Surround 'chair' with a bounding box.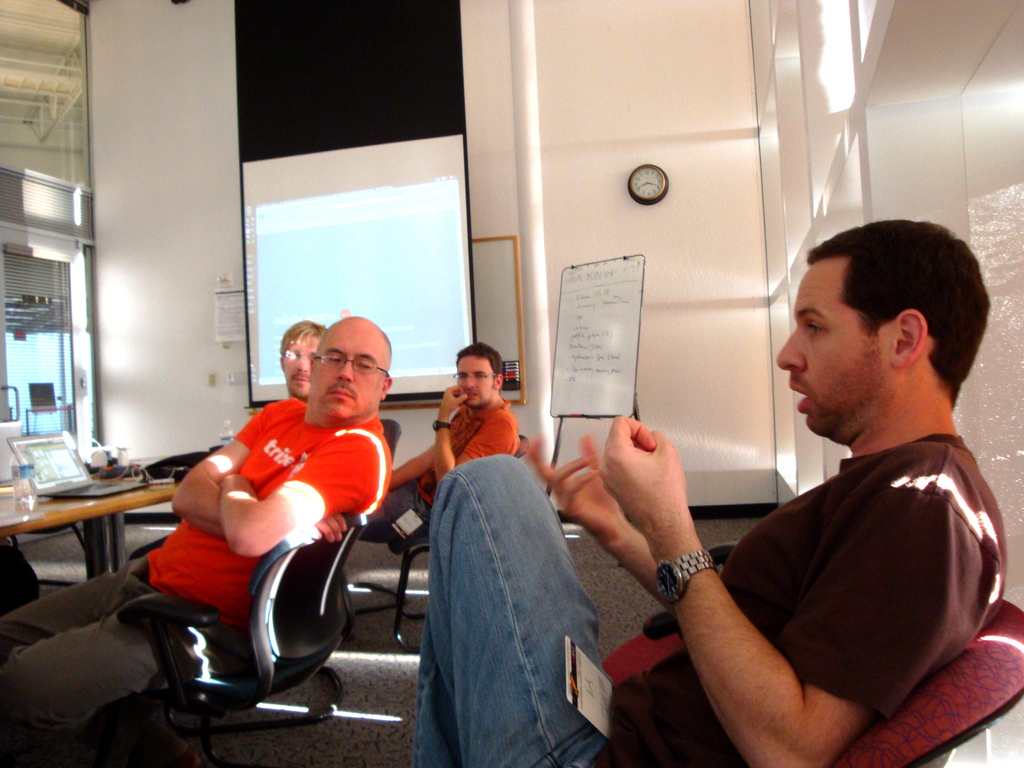
359, 433, 530, 648.
